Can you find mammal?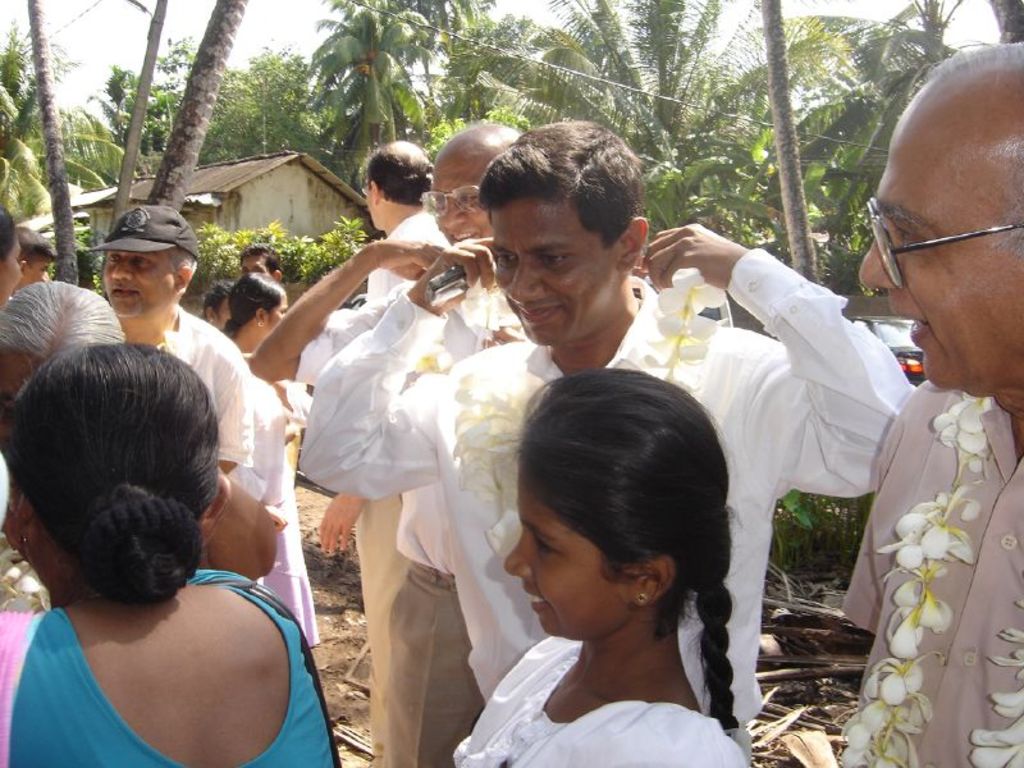
Yes, bounding box: [left=9, top=224, right=55, bottom=283].
